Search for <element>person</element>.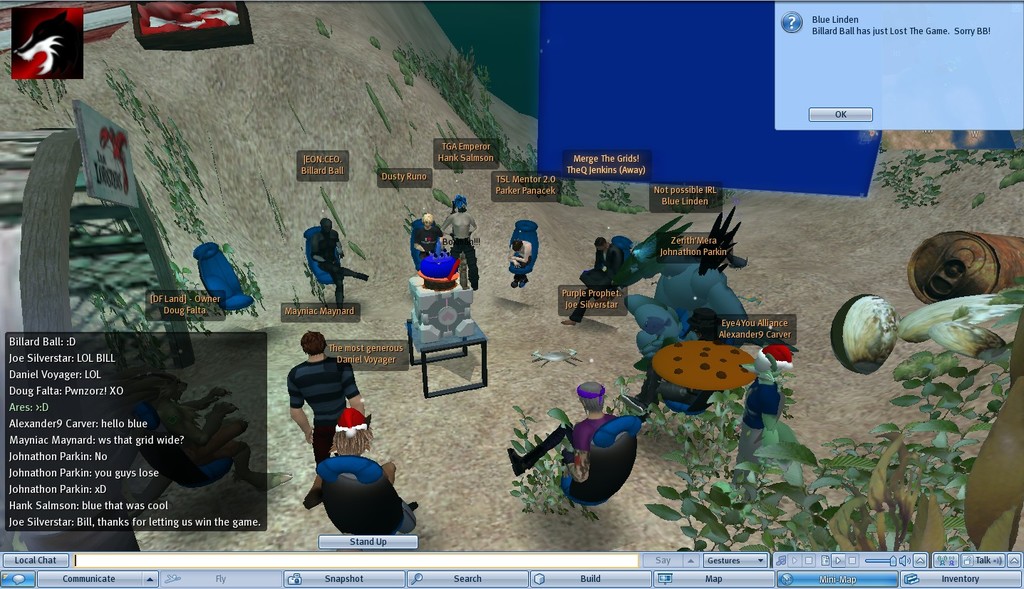
Found at locate(504, 238, 536, 289).
